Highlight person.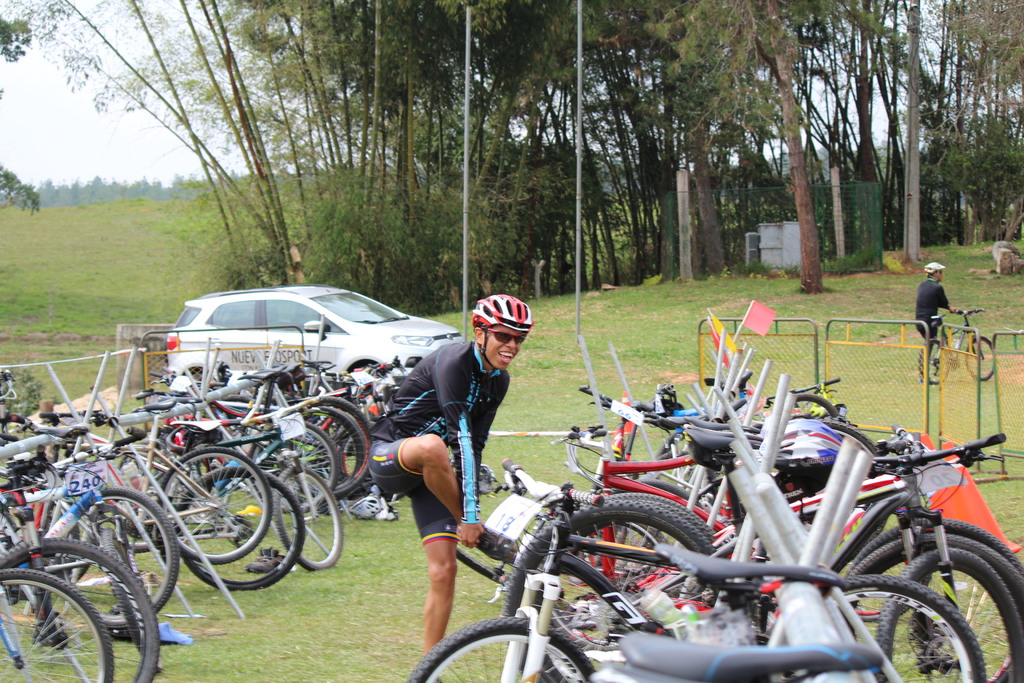
Highlighted region: left=918, top=261, right=961, bottom=373.
